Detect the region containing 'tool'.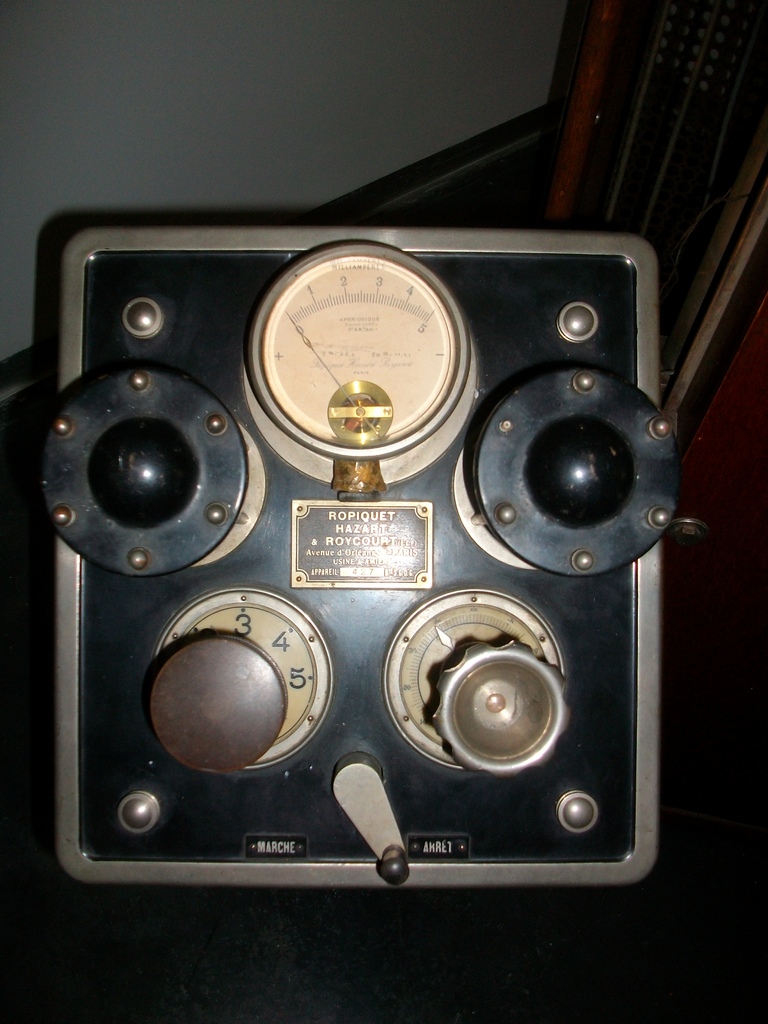
box=[58, 232, 663, 886].
